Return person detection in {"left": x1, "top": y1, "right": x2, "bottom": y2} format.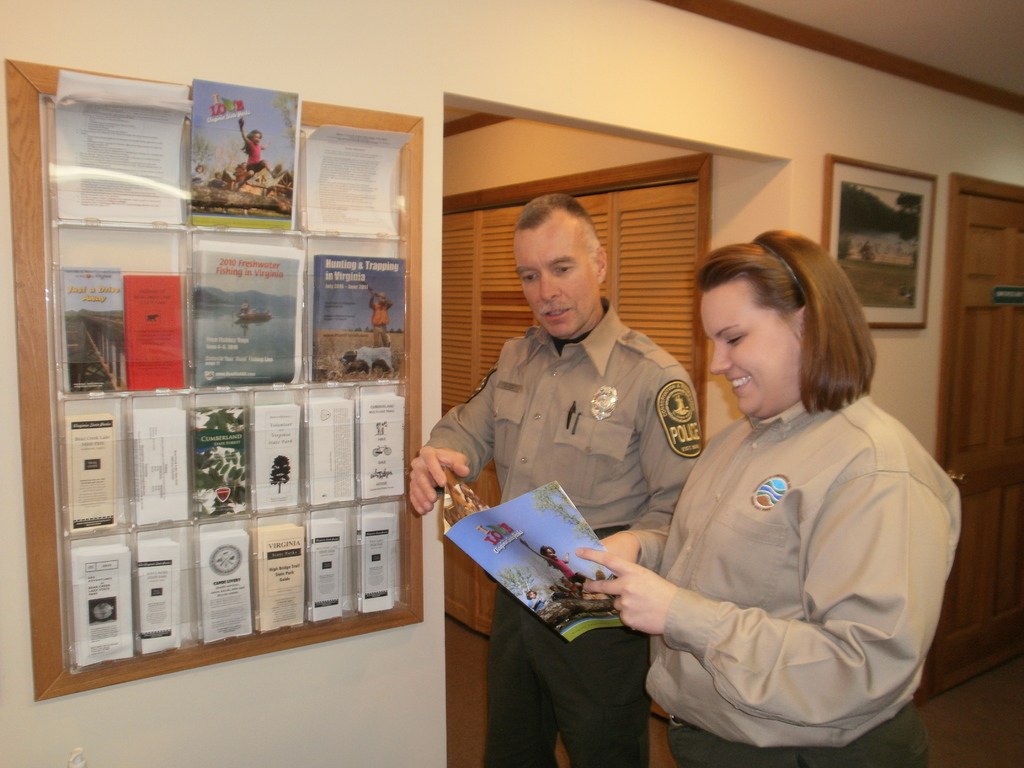
{"left": 408, "top": 192, "right": 702, "bottom": 767}.
